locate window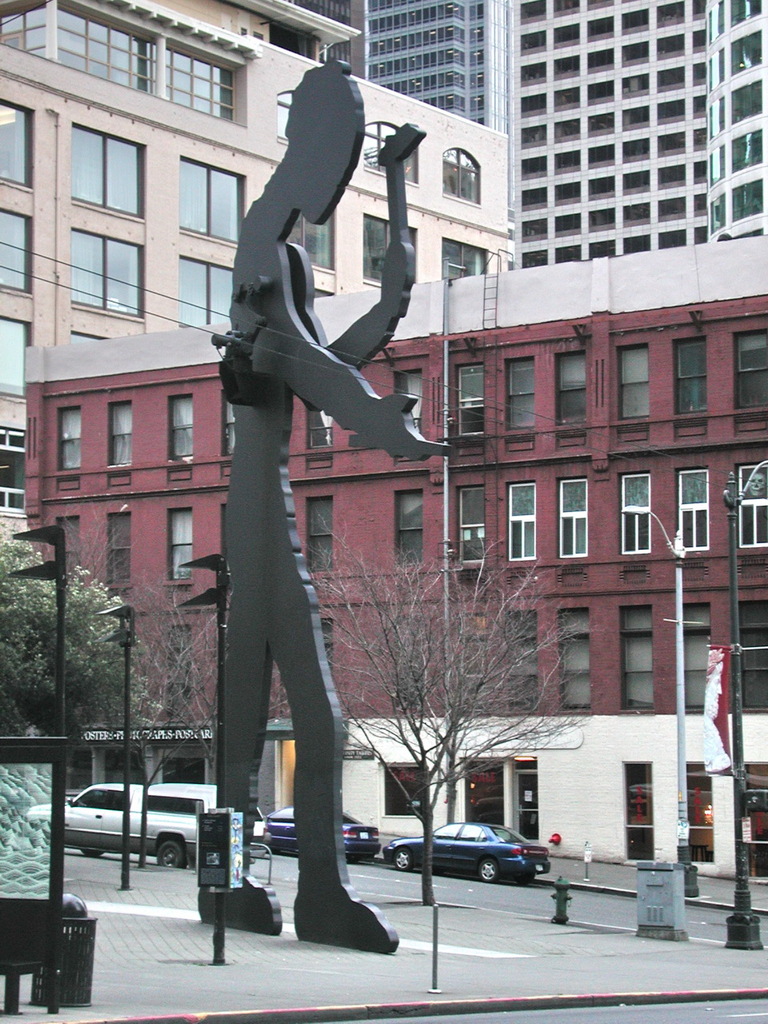
<box>177,255,238,327</box>
